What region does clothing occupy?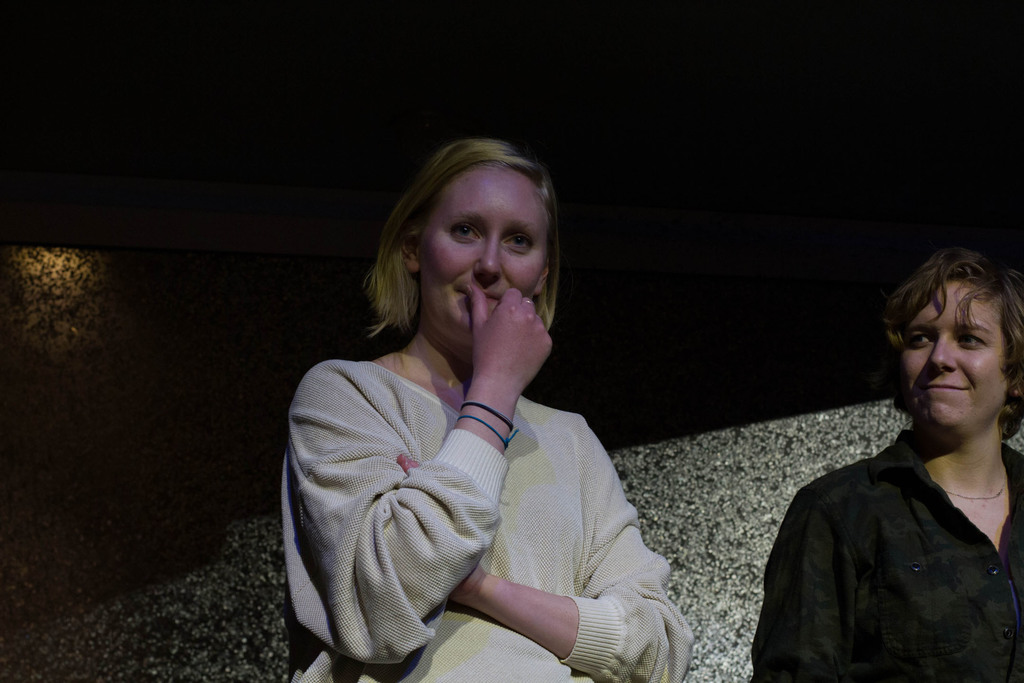
[751,441,1023,682].
